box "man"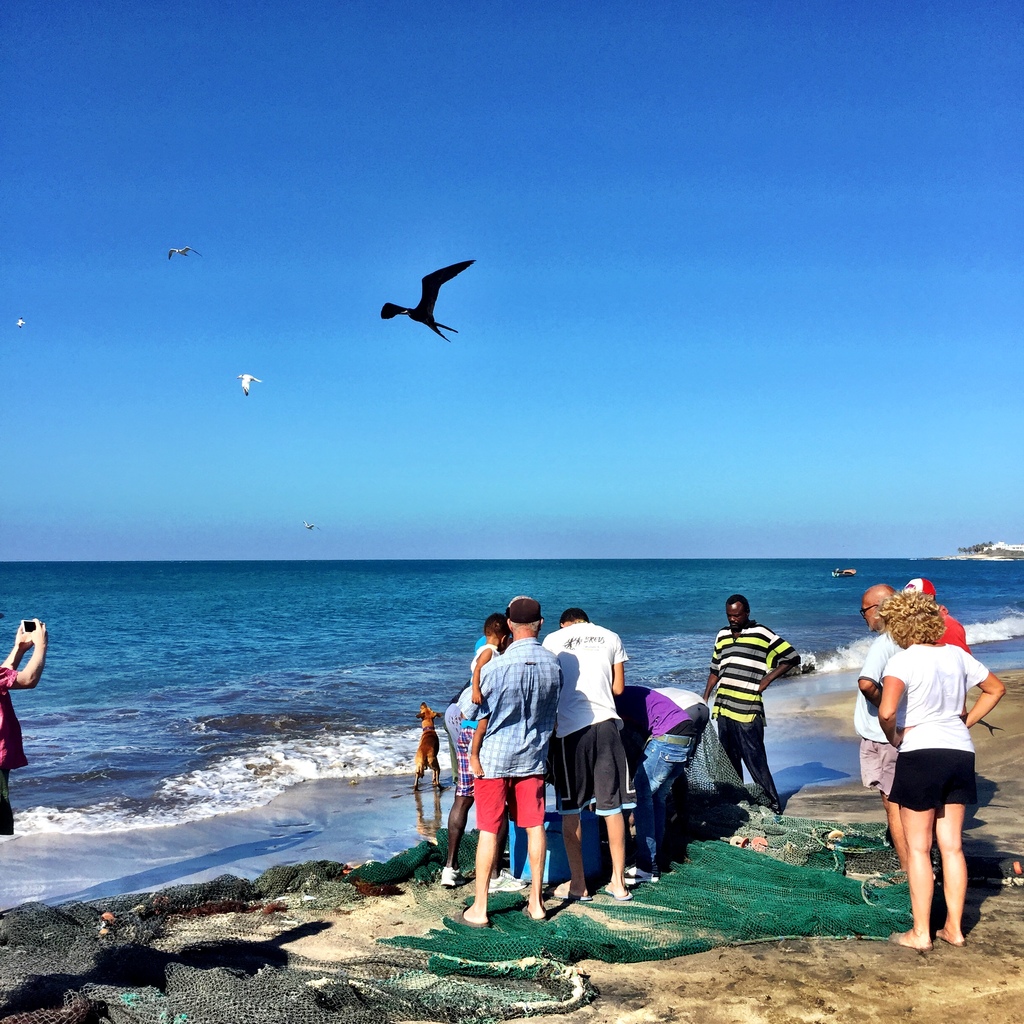
<box>0,612,48,836</box>
